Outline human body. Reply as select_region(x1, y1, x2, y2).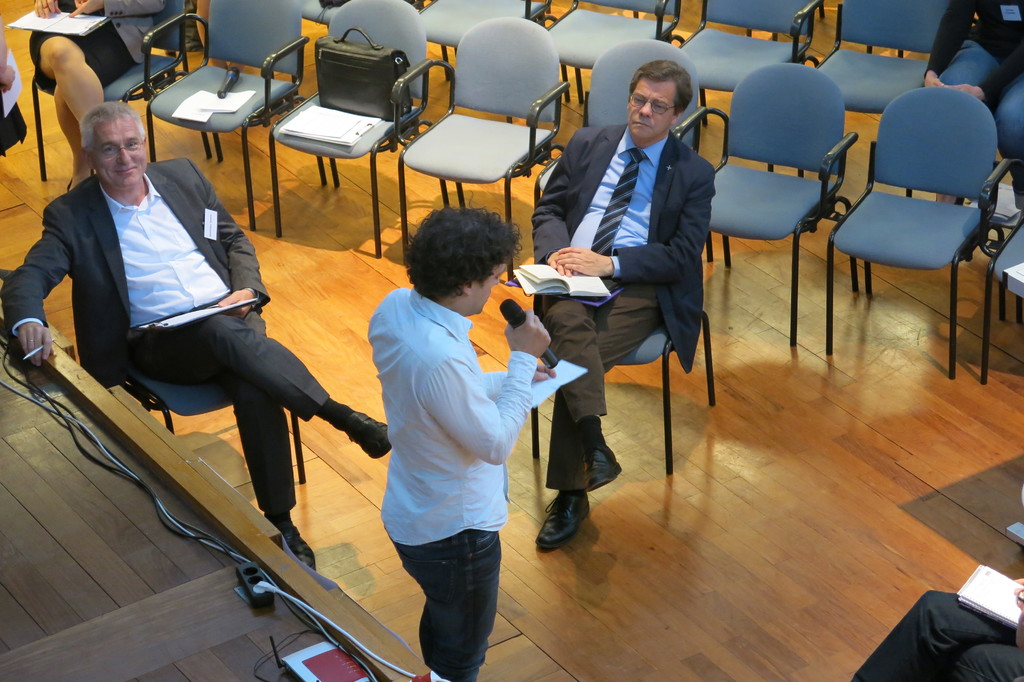
select_region(0, 27, 29, 165).
